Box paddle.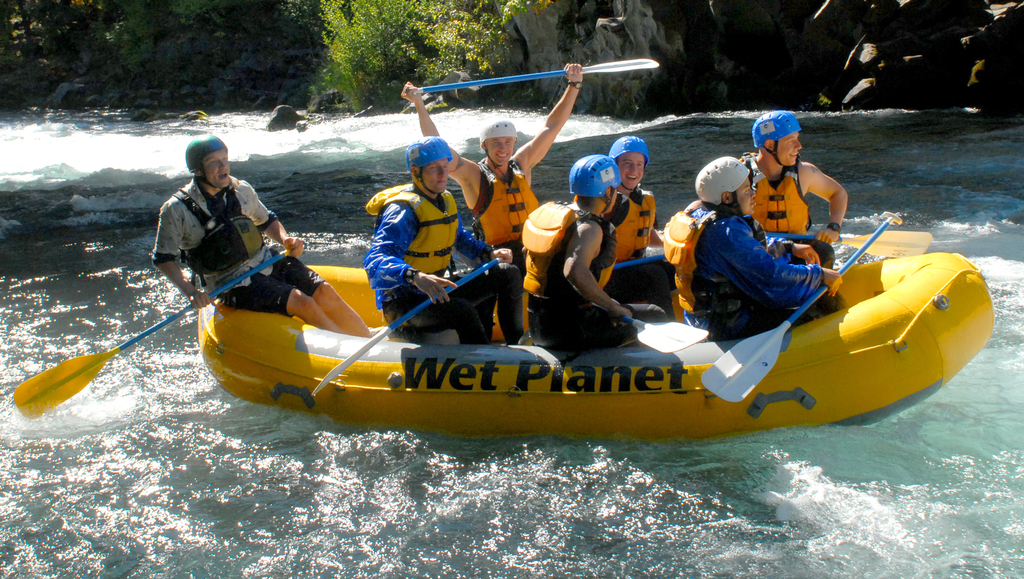
<bbox>14, 249, 291, 418</bbox>.
